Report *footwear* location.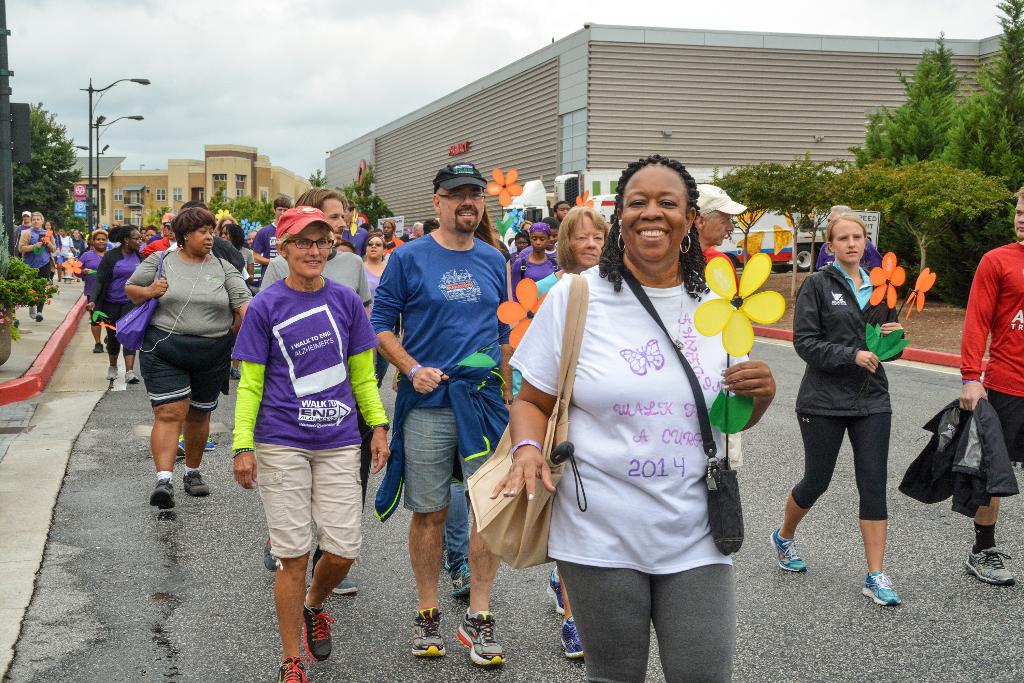
Report: locate(861, 569, 903, 612).
